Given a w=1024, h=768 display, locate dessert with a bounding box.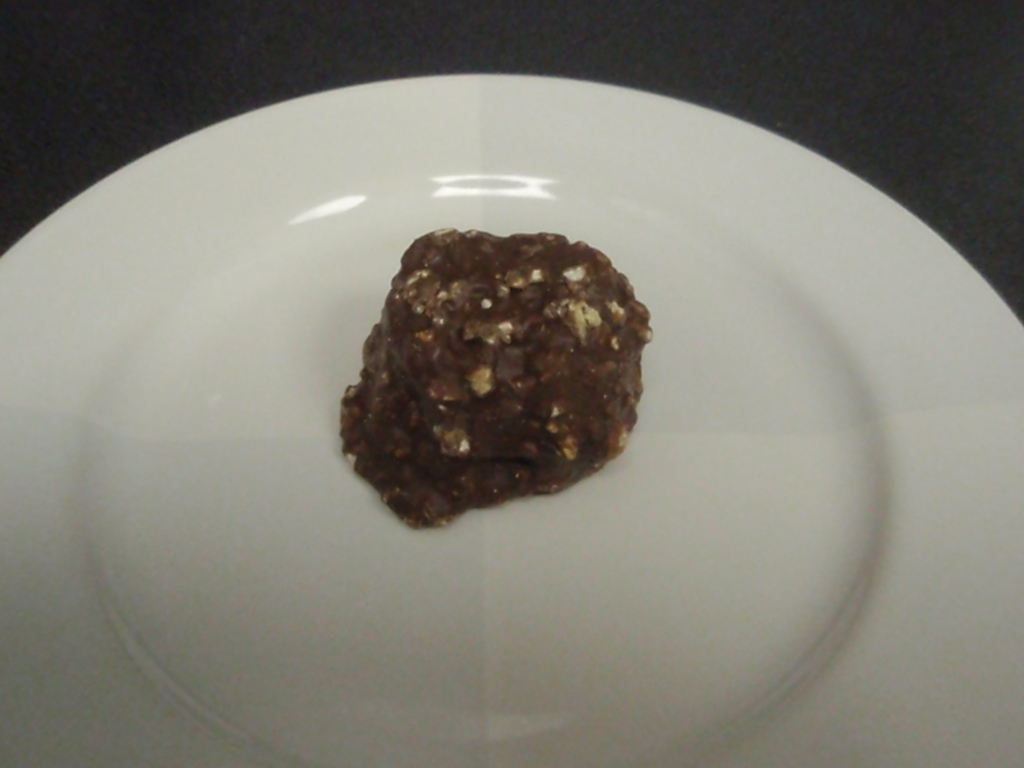
Located: <box>344,225,652,513</box>.
